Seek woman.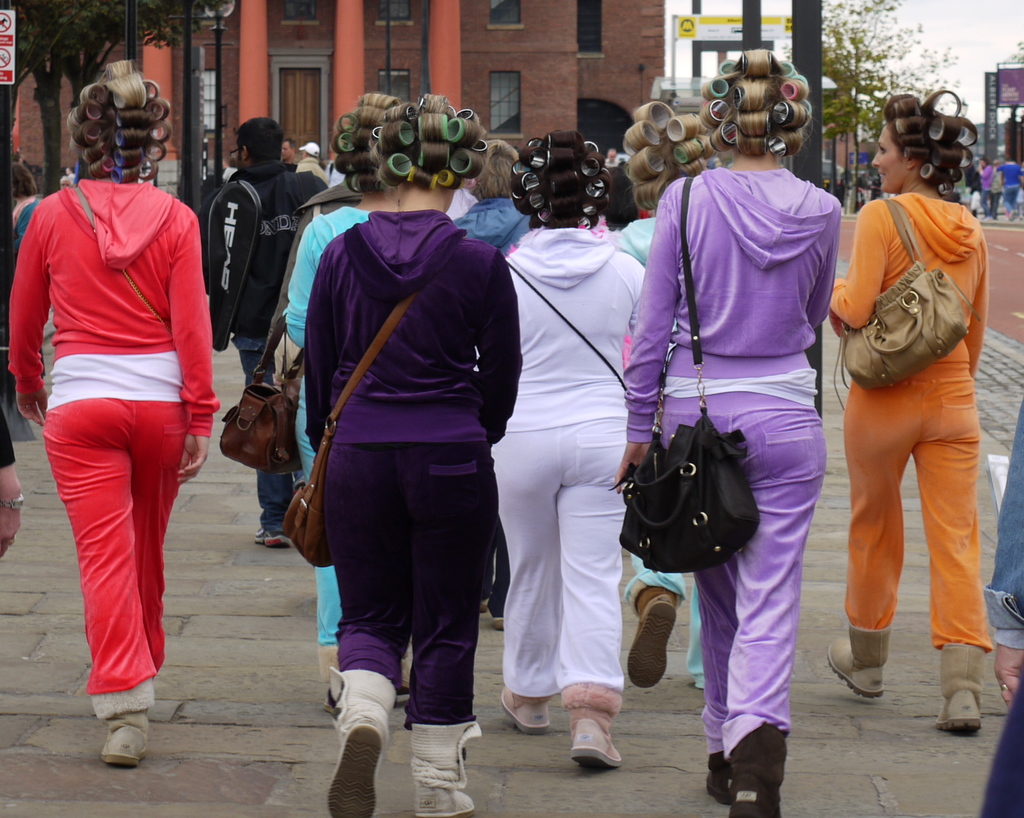
(x1=481, y1=126, x2=665, y2=787).
